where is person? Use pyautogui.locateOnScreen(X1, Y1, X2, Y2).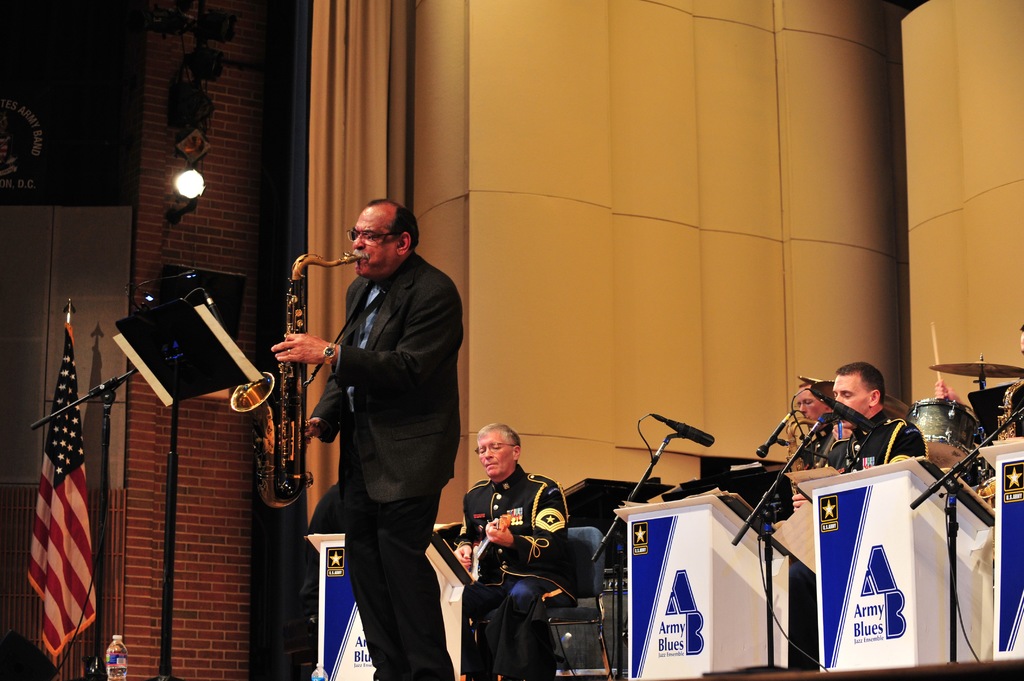
pyautogui.locateOnScreen(794, 380, 832, 466).
